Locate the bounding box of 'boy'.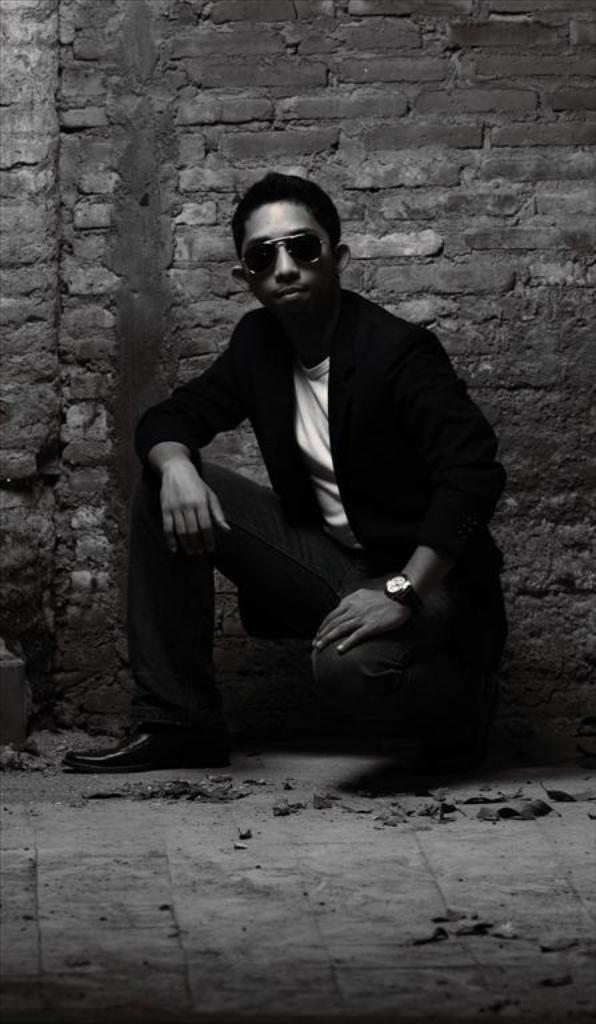
Bounding box: <bbox>59, 169, 501, 773</bbox>.
